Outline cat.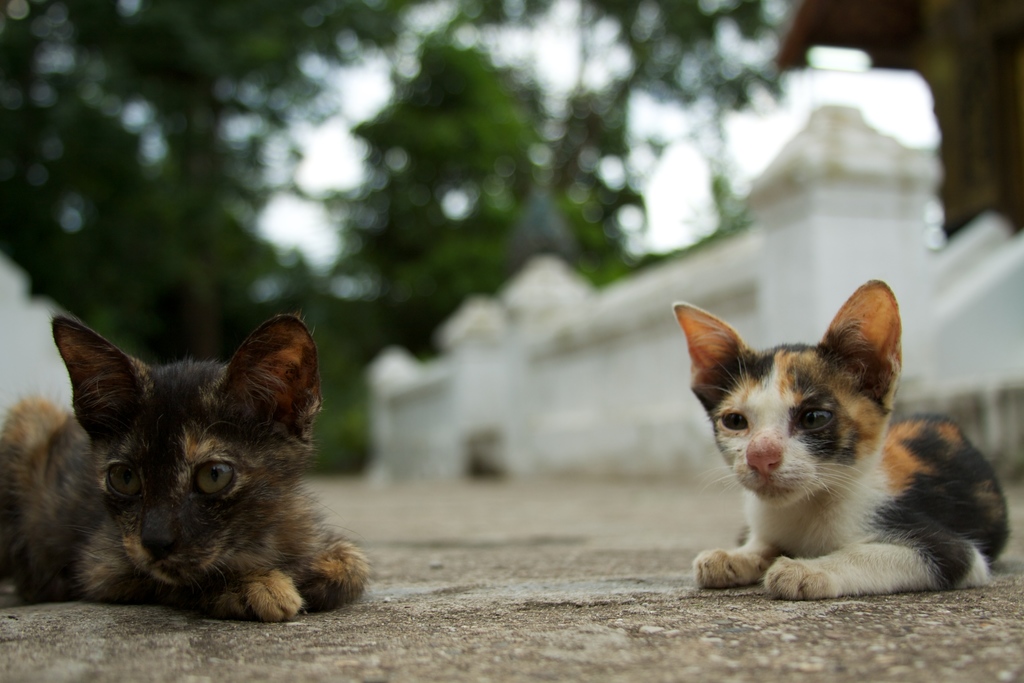
Outline: [0, 308, 376, 622].
